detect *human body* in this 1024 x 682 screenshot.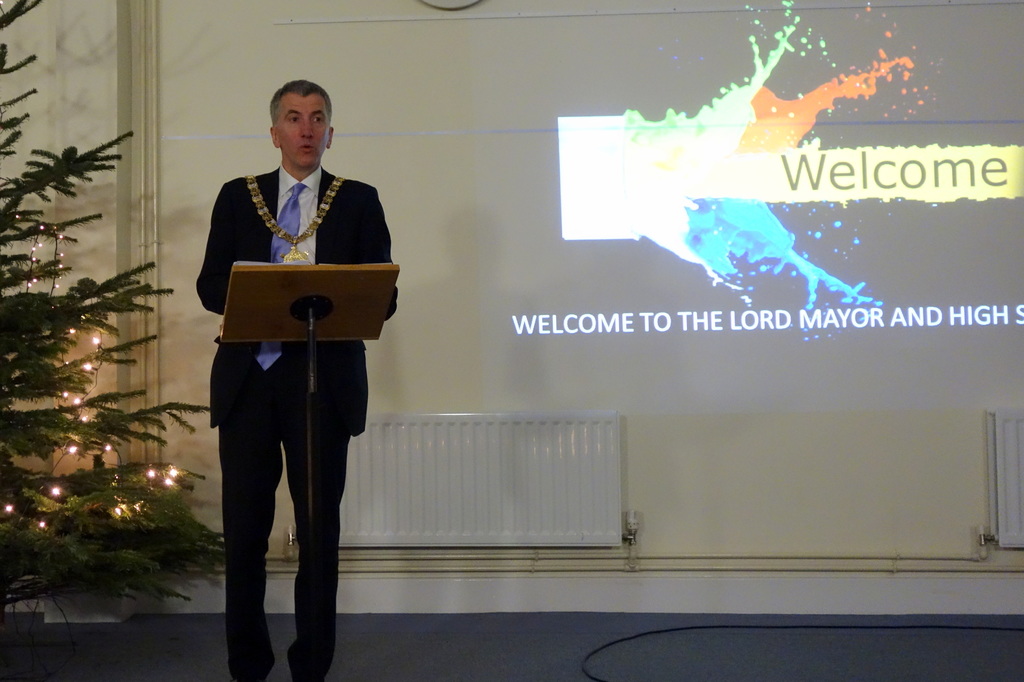
Detection: {"x1": 179, "y1": 62, "x2": 388, "y2": 681}.
